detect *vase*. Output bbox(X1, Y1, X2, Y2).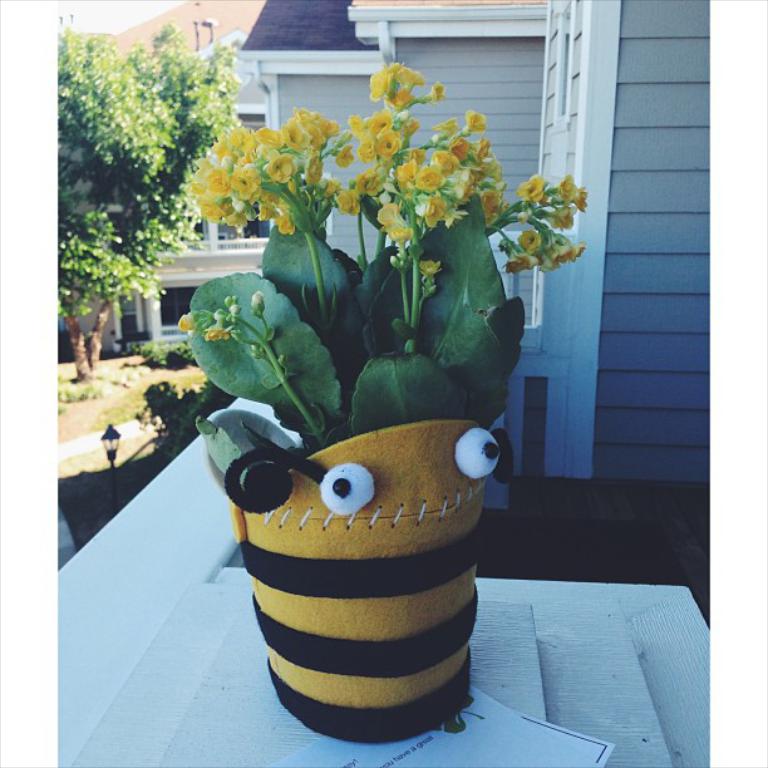
bbox(235, 414, 502, 740).
